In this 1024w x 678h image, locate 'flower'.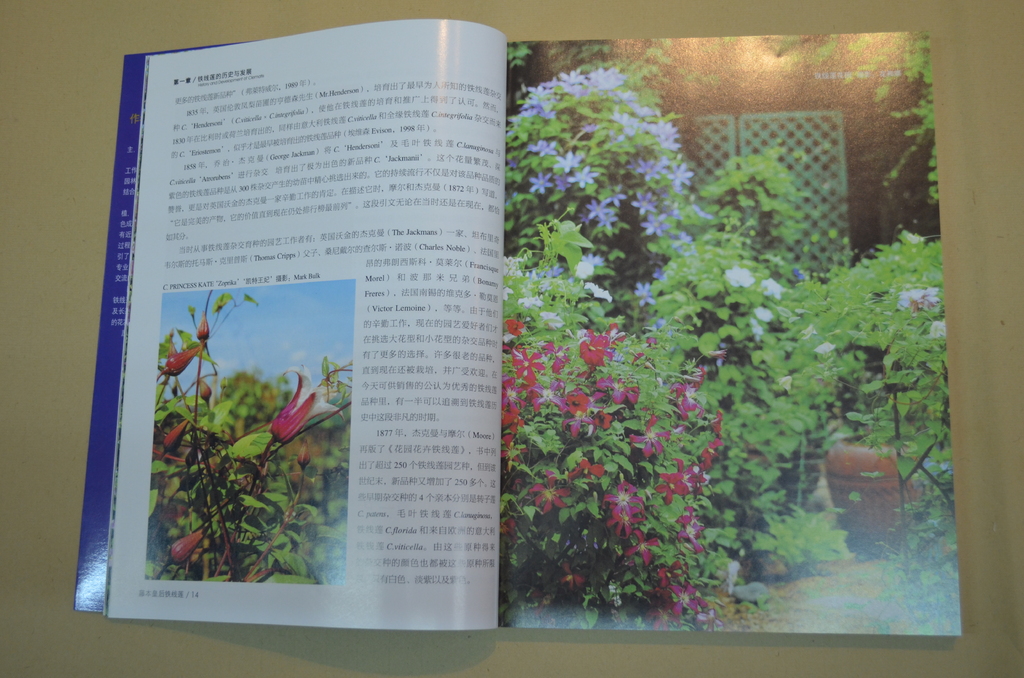
Bounding box: box=[898, 288, 942, 307].
